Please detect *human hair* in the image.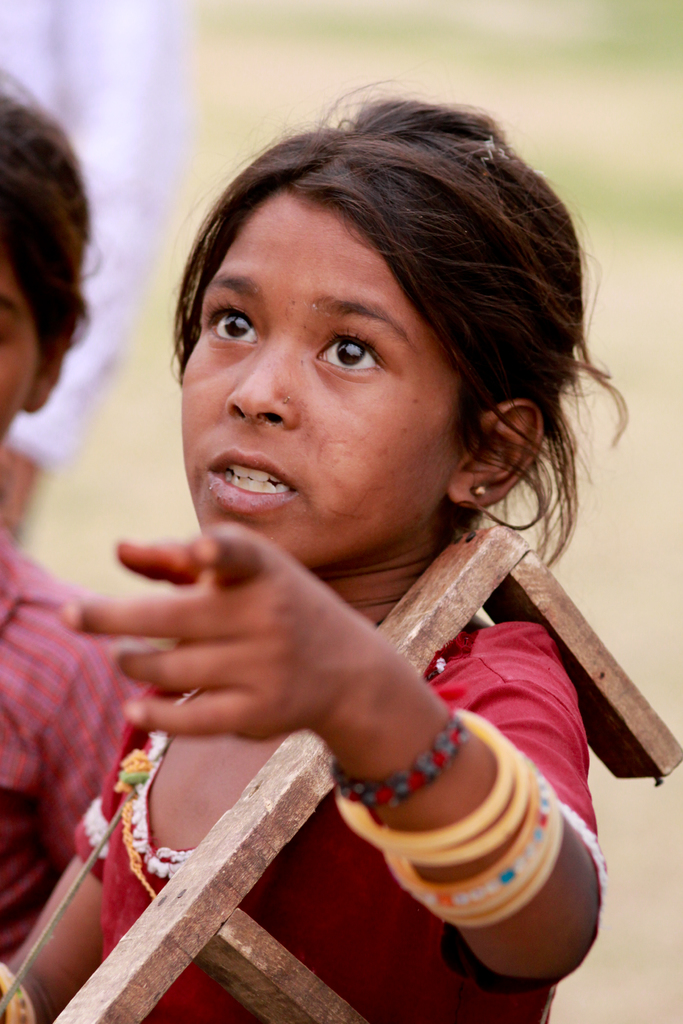
[142,93,590,484].
